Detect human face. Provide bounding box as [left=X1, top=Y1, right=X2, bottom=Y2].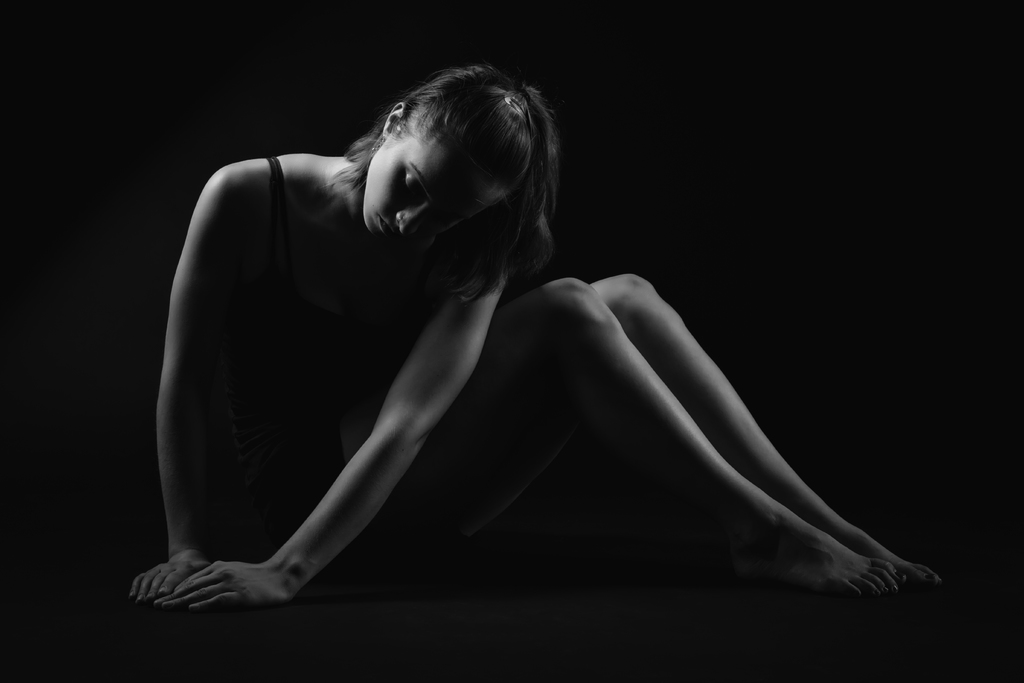
[left=364, top=139, right=512, bottom=250].
